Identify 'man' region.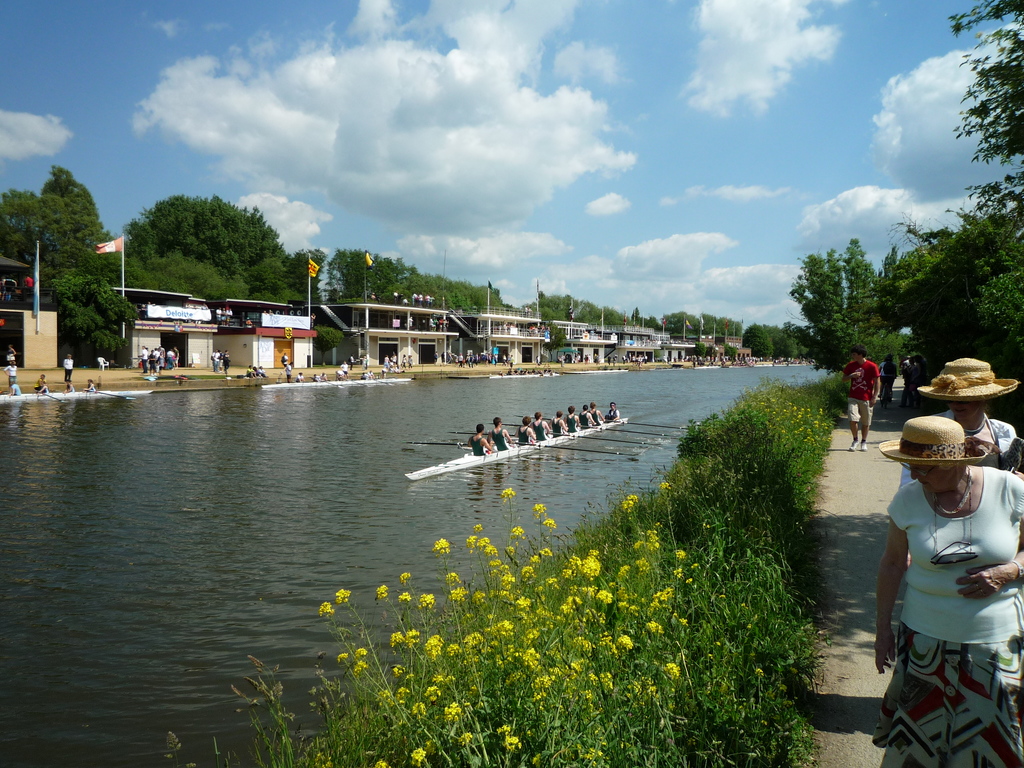
Region: <bbox>242, 360, 258, 379</bbox>.
